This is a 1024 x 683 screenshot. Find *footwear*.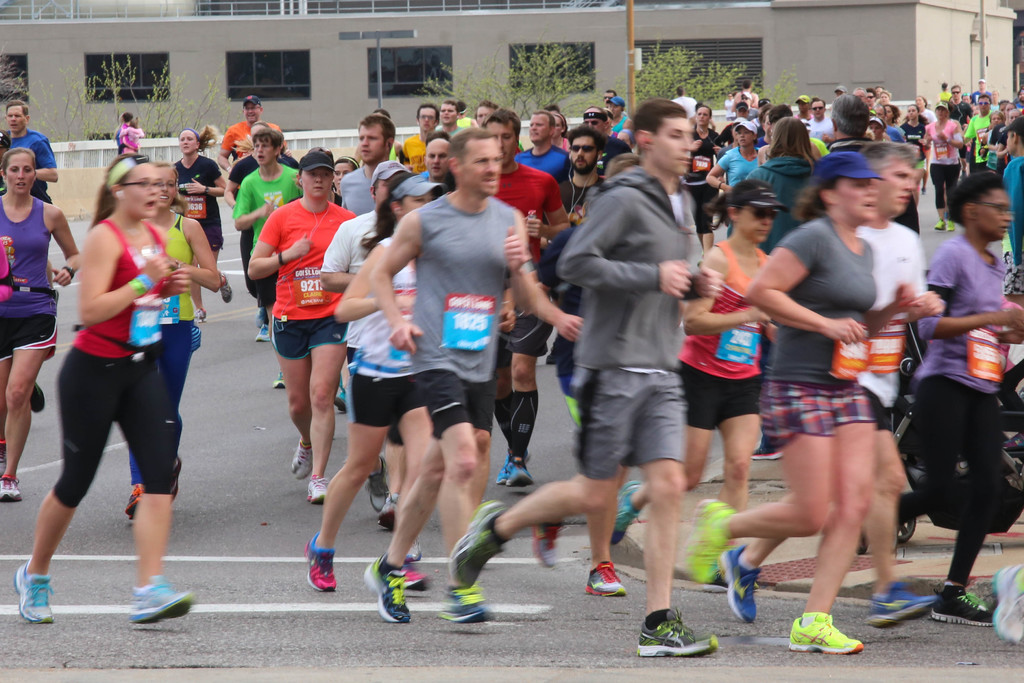
Bounding box: [left=379, top=494, right=404, bottom=531].
